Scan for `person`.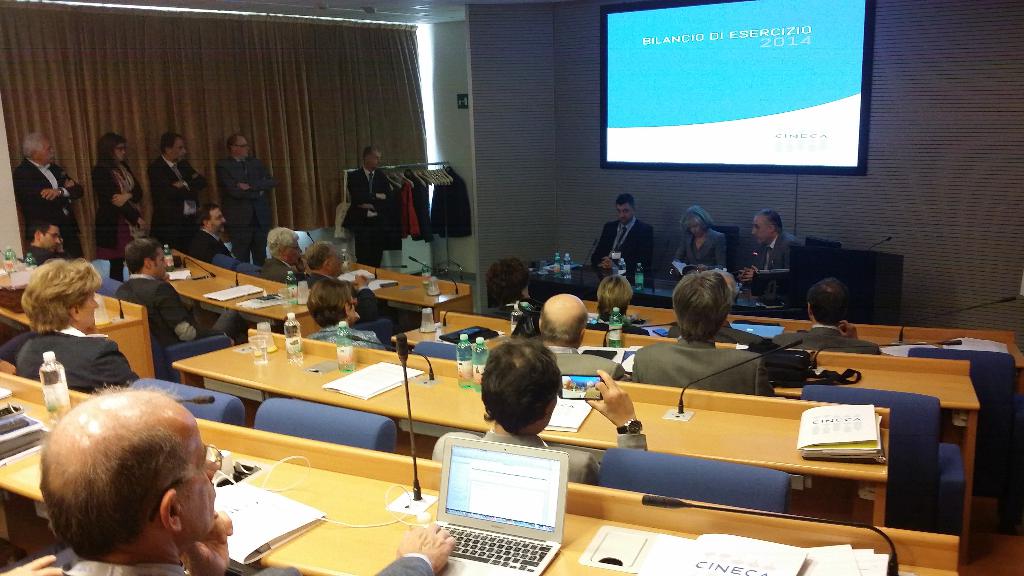
Scan result: (x1=18, y1=209, x2=67, y2=267).
